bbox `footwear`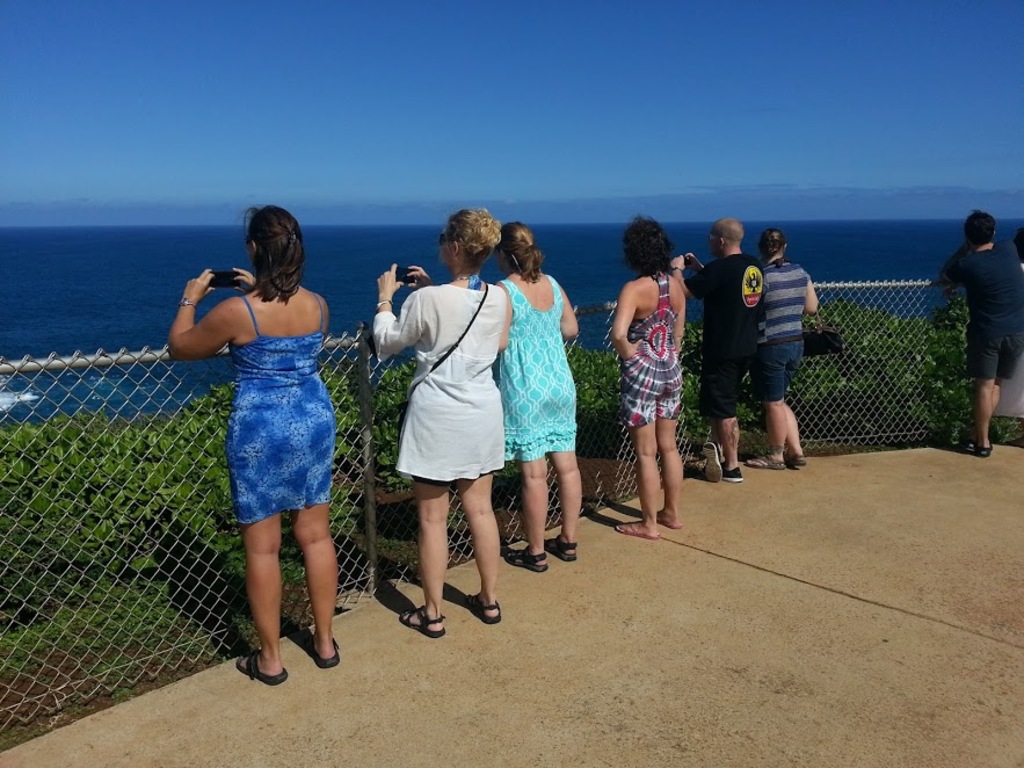
(left=235, top=650, right=288, bottom=683)
